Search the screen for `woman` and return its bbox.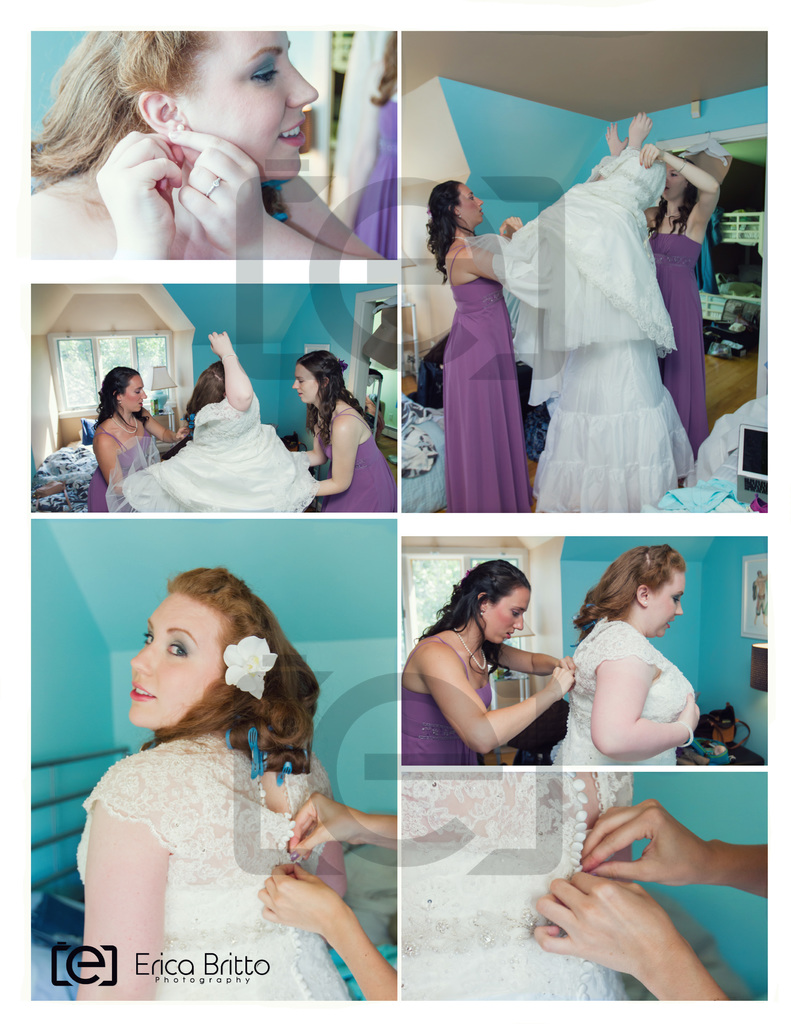
Found: <bbox>419, 177, 522, 524</bbox>.
